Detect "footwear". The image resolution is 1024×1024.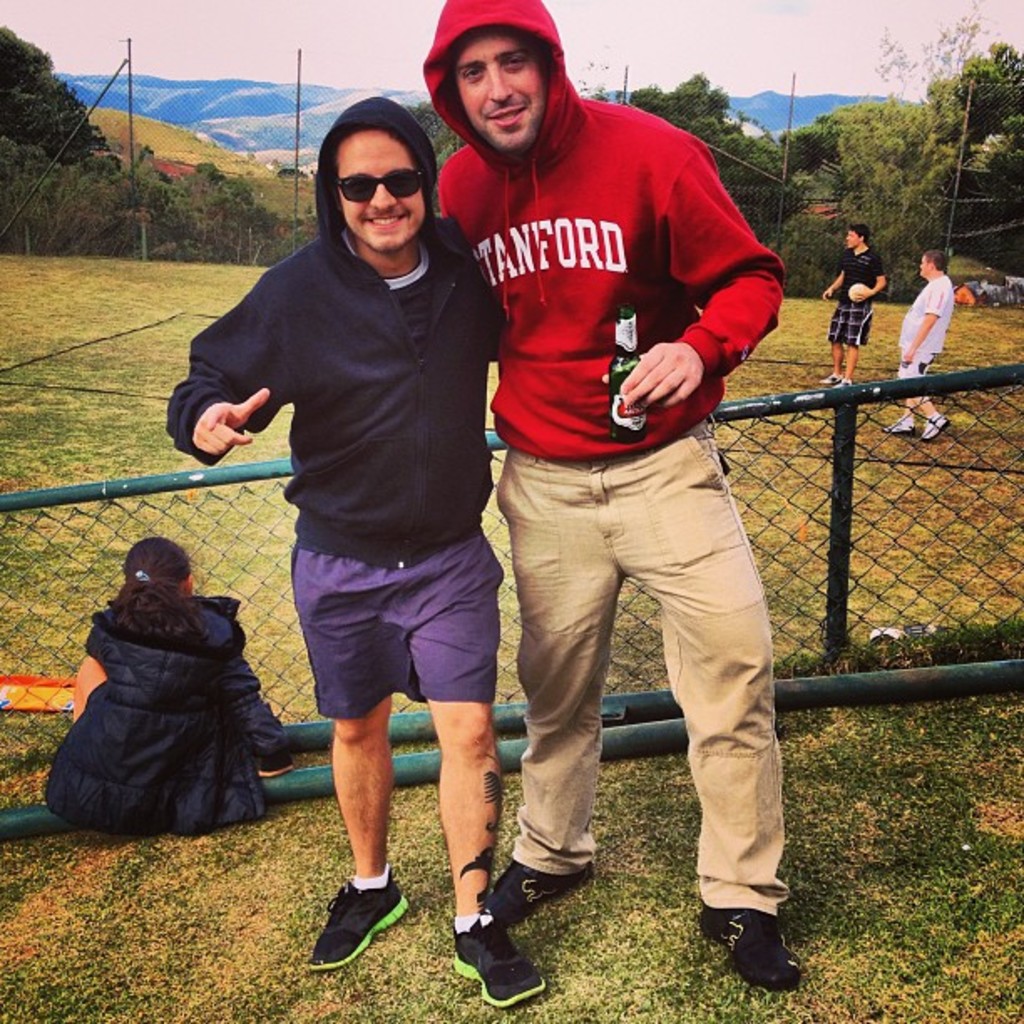
detection(306, 875, 405, 986).
